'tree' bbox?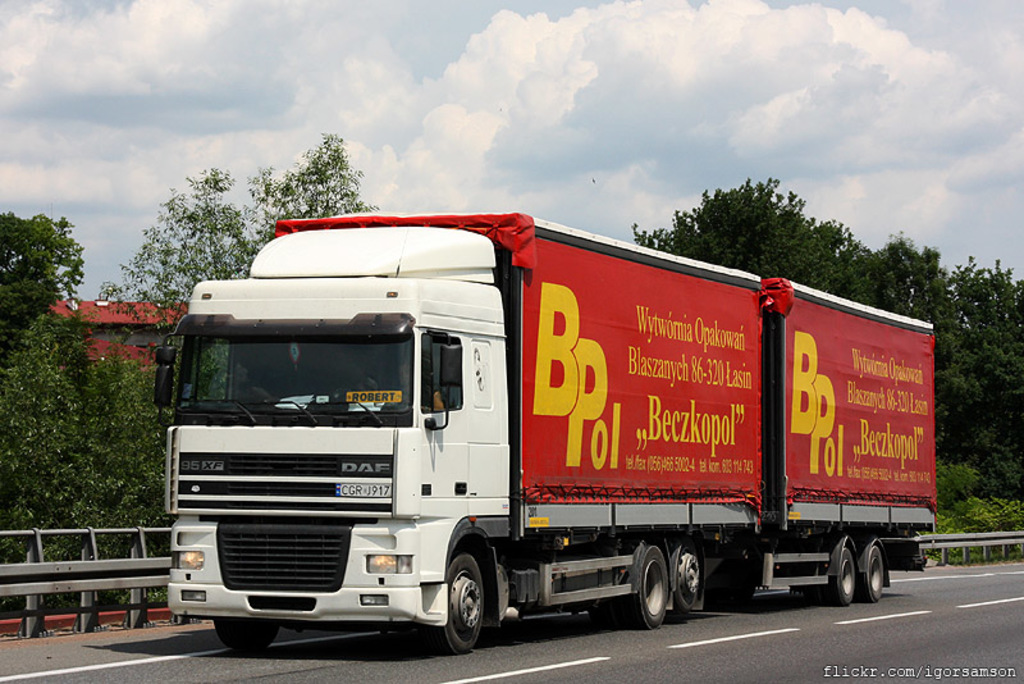
{"x1": 0, "y1": 210, "x2": 84, "y2": 332}
